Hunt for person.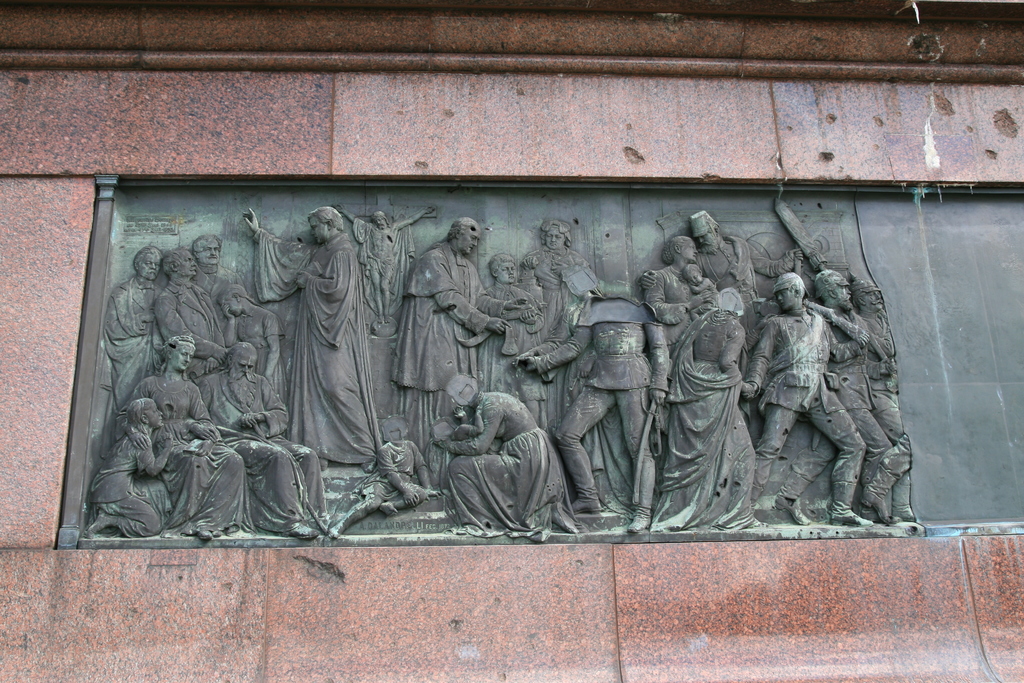
Hunted down at 682, 261, 720, 320.
